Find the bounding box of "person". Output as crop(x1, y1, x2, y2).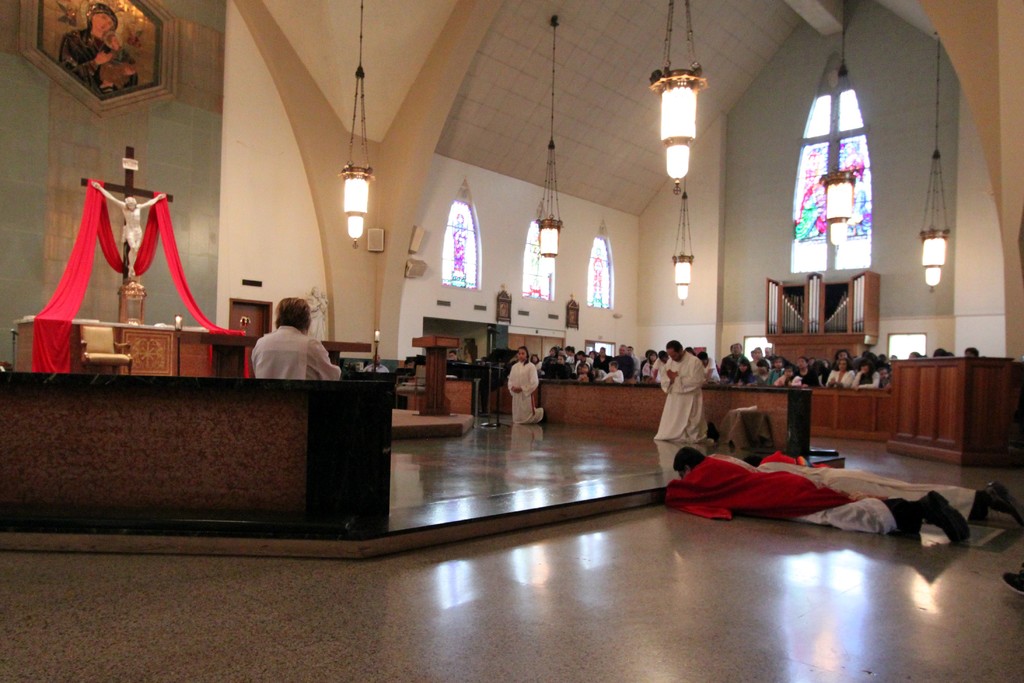
crop(529, 352, 550, 374).
